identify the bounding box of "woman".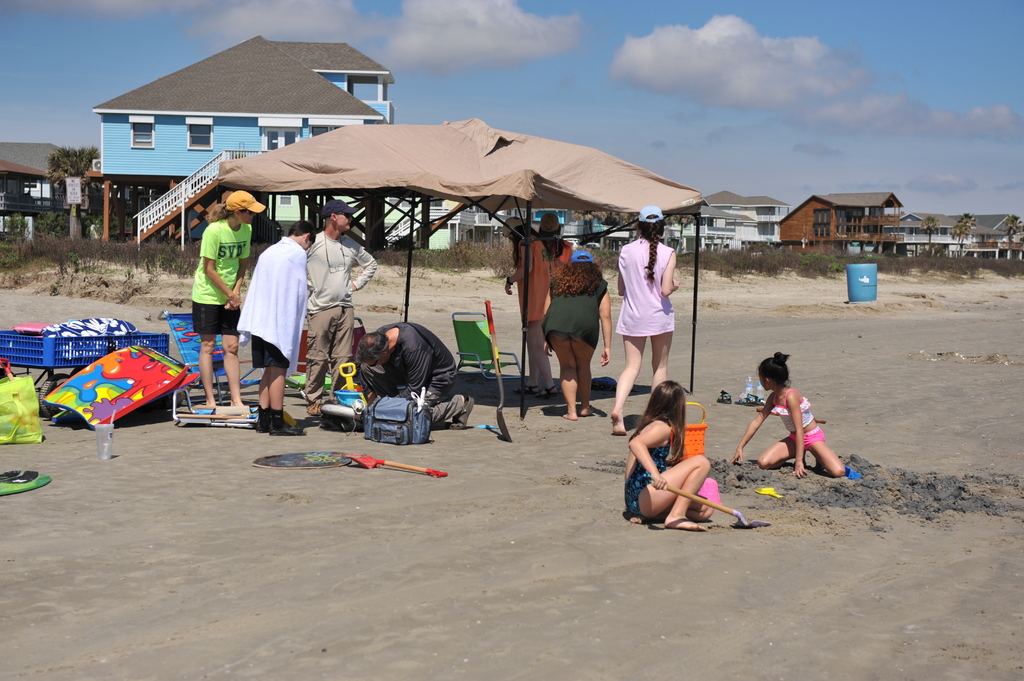
left=191, top=190, right=266, bottom=415.
